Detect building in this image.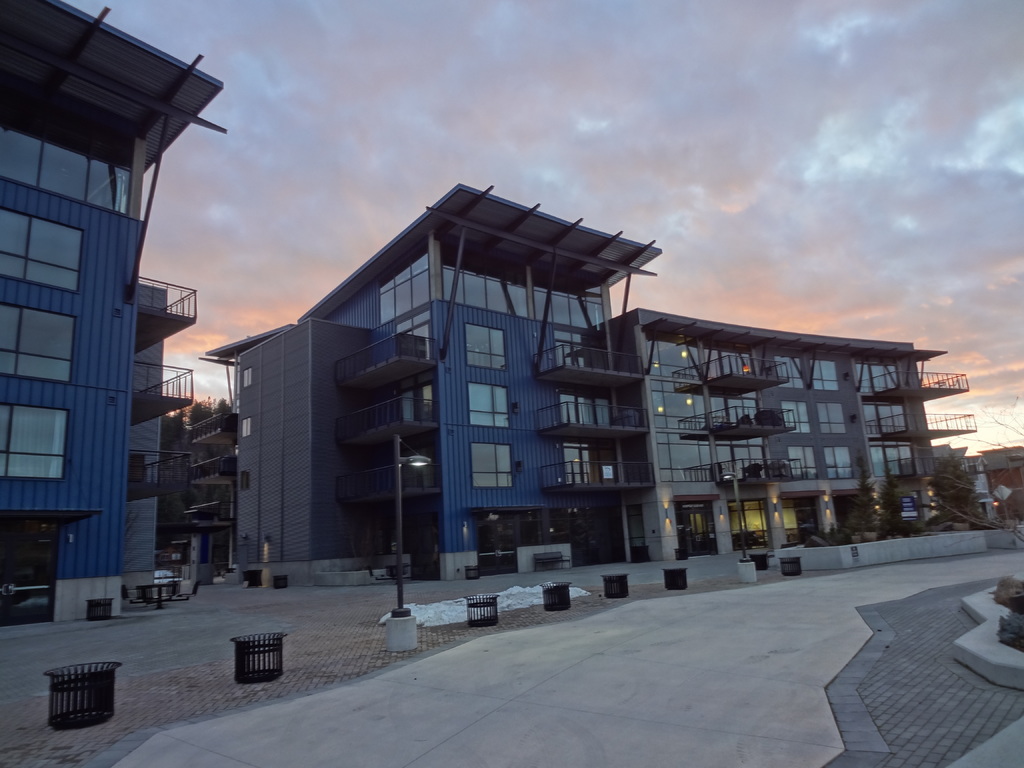
Detection: box(198, 183, 979, 584).
